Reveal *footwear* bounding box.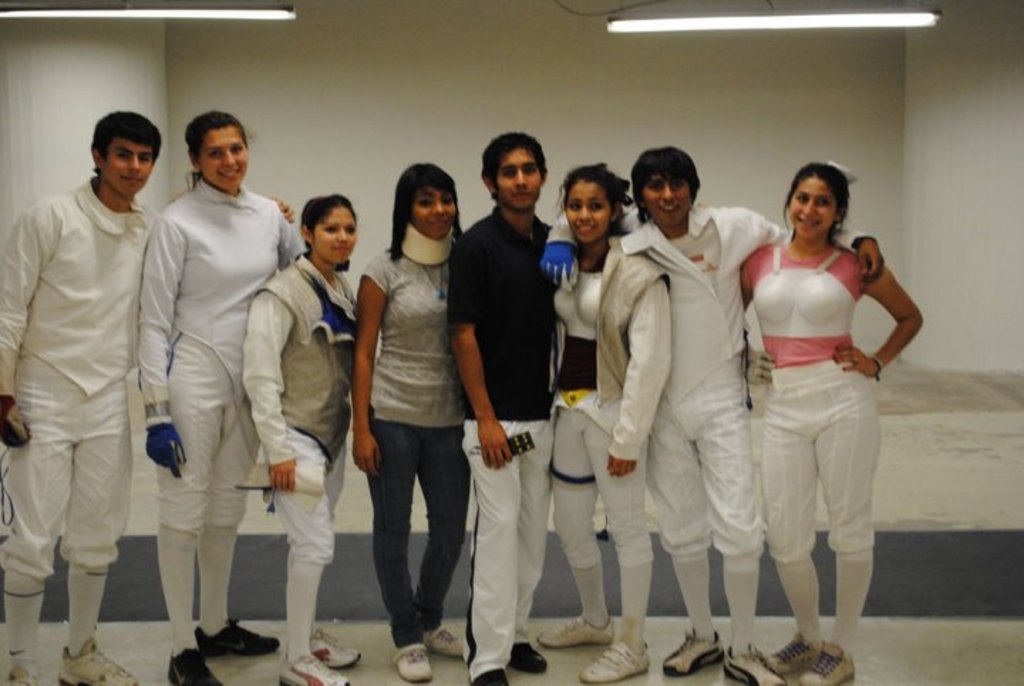
Revealed: crop(530, 611, 616, 653).
